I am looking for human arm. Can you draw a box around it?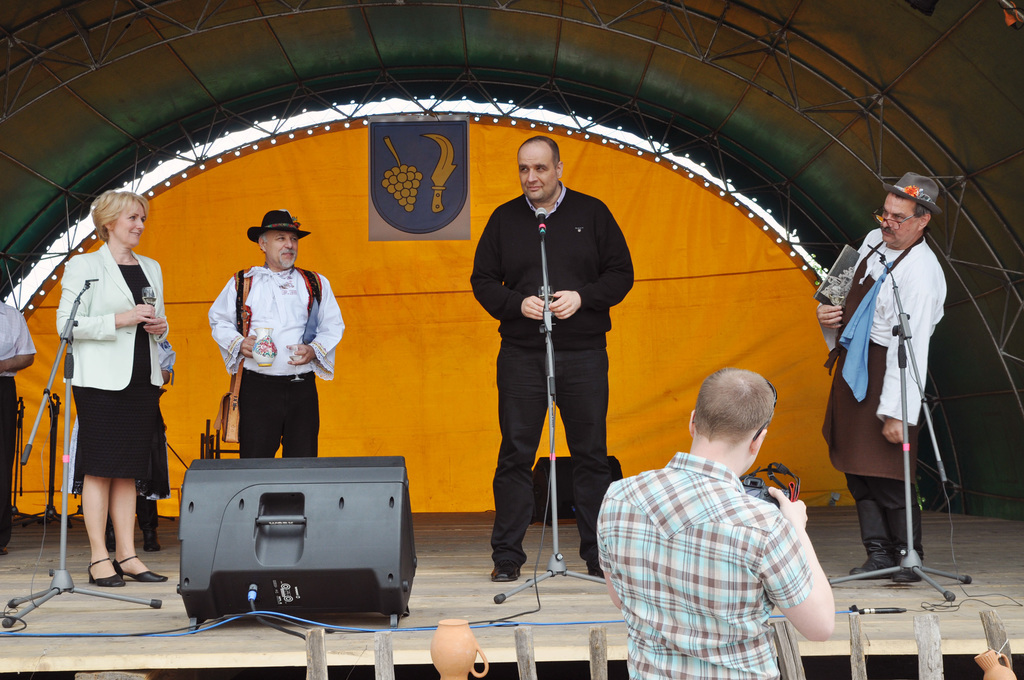
Sure, the bounding box is (751, 482, 834, 642).
